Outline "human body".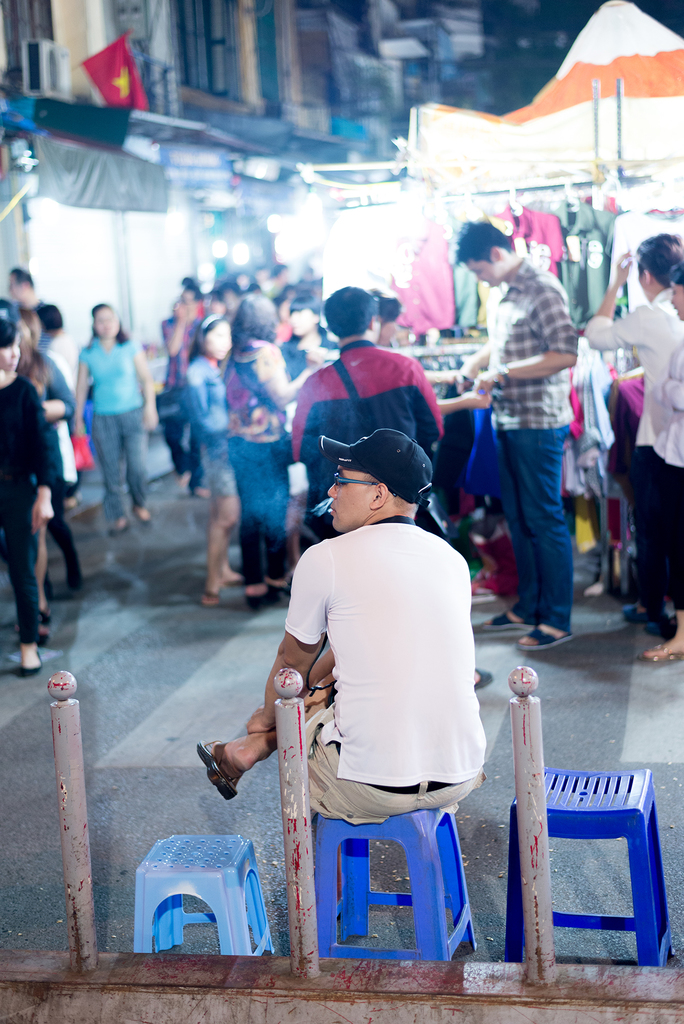
Outline: bbox=[462, 202, 594, 664].
